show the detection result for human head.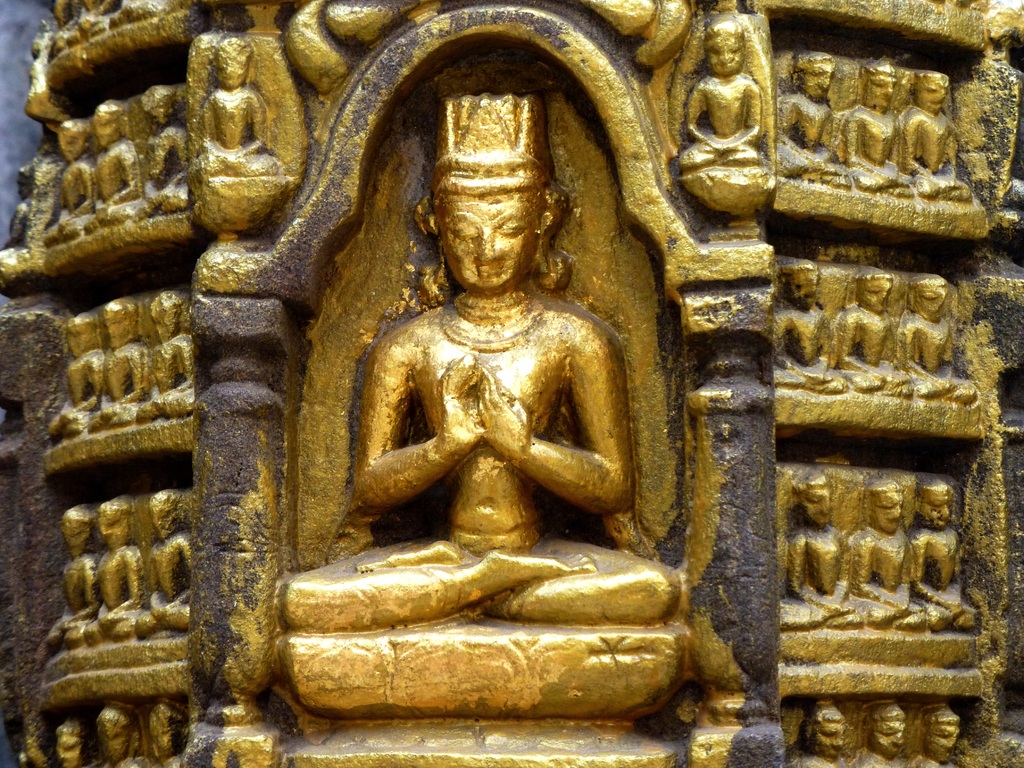
Rect(795, 474, 832, 532).
